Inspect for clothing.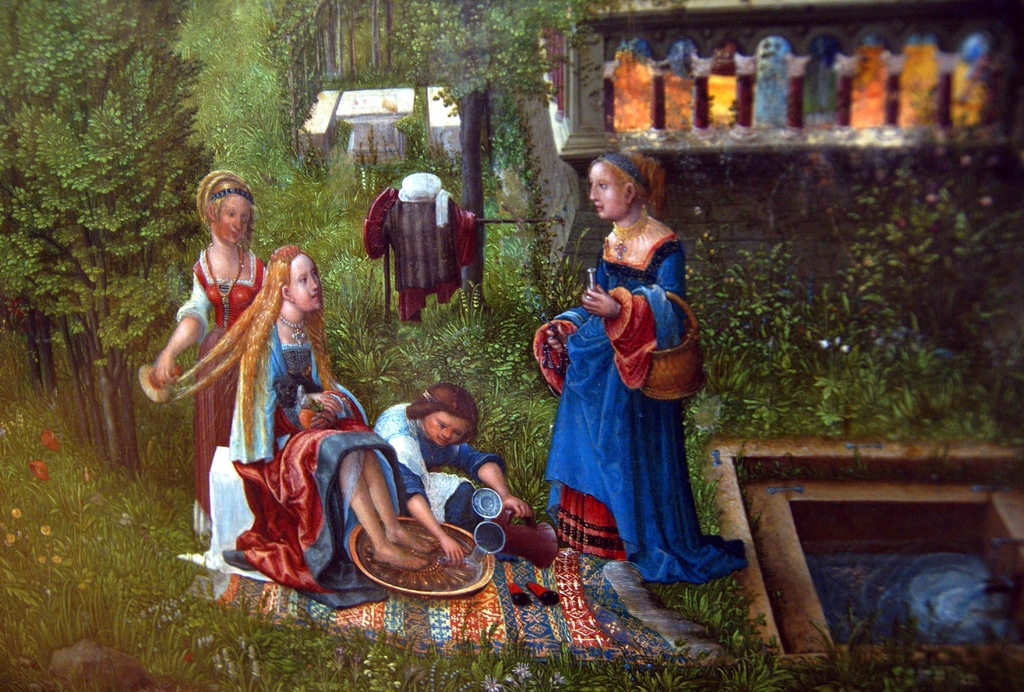
Inspection: 366, 190, 475, 320.
